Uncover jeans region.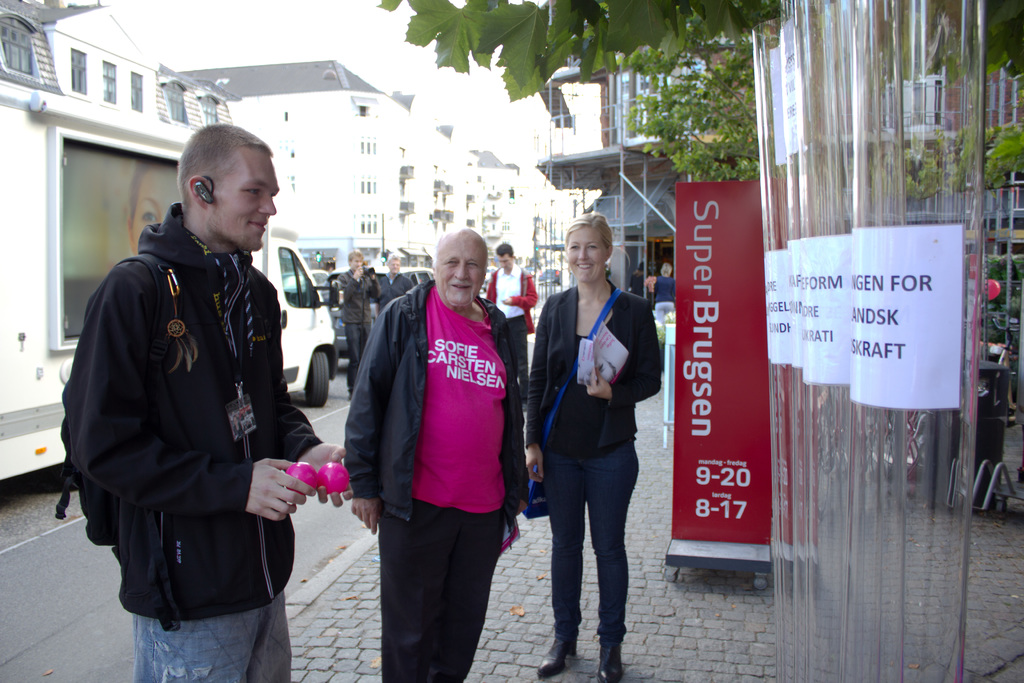
Uncovered: (left=123, top=603, right=289, bottom=682).
